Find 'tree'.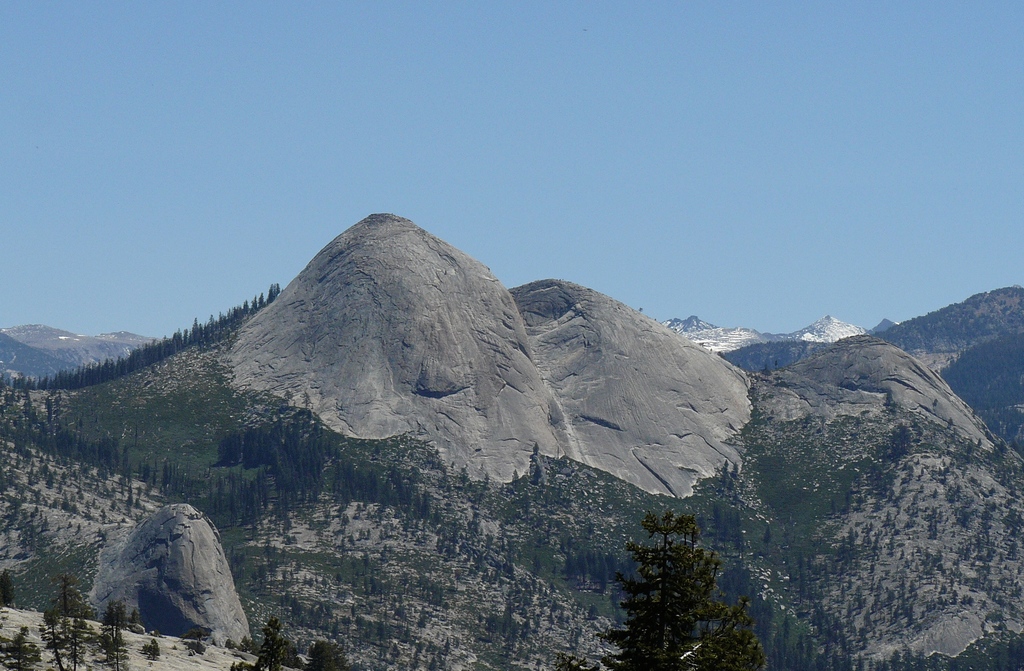
(x1=227, y1=618, x2=285, y2=670).
